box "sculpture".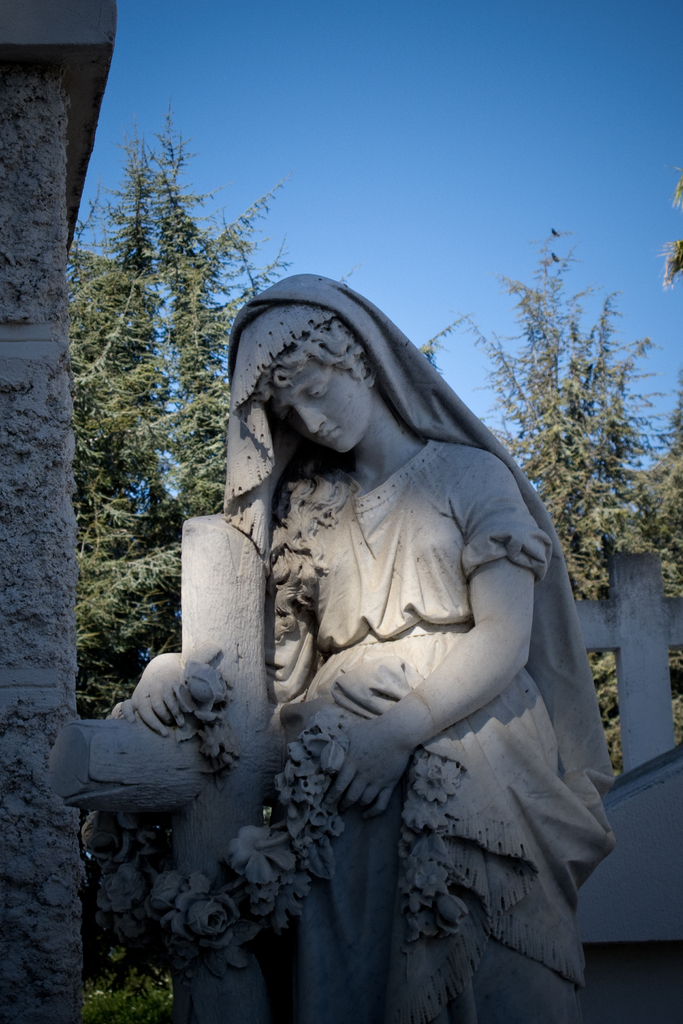
[122, 246, 623, 1021].
